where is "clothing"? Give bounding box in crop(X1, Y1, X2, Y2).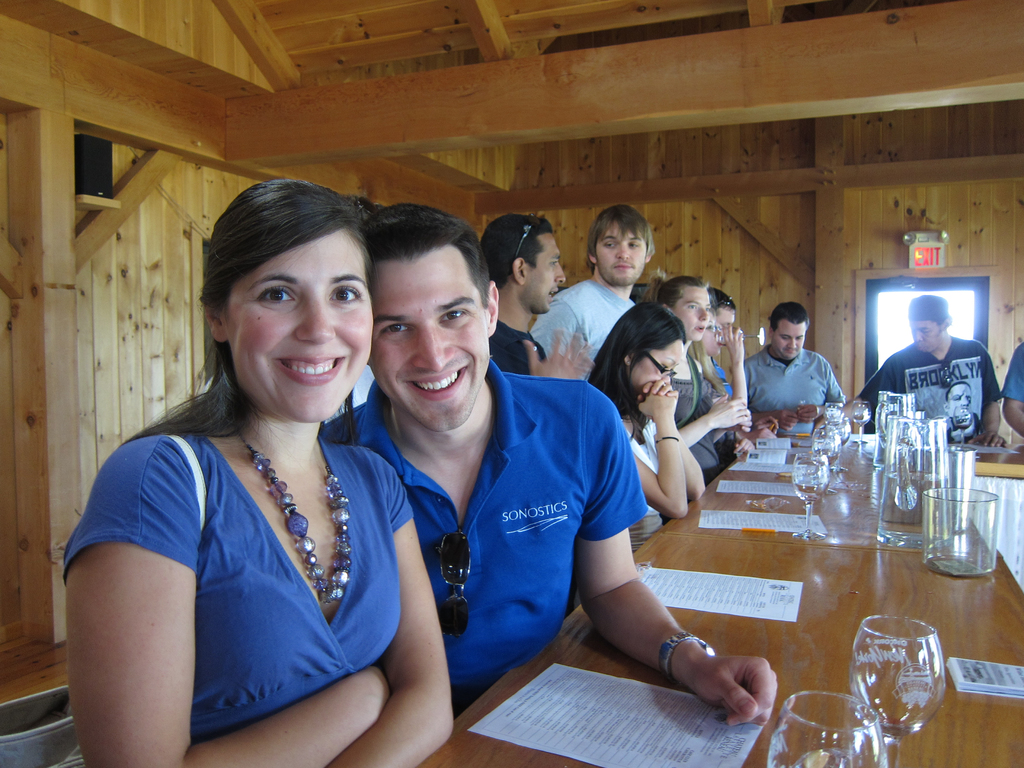
crop(53, 437, 420, 767).
